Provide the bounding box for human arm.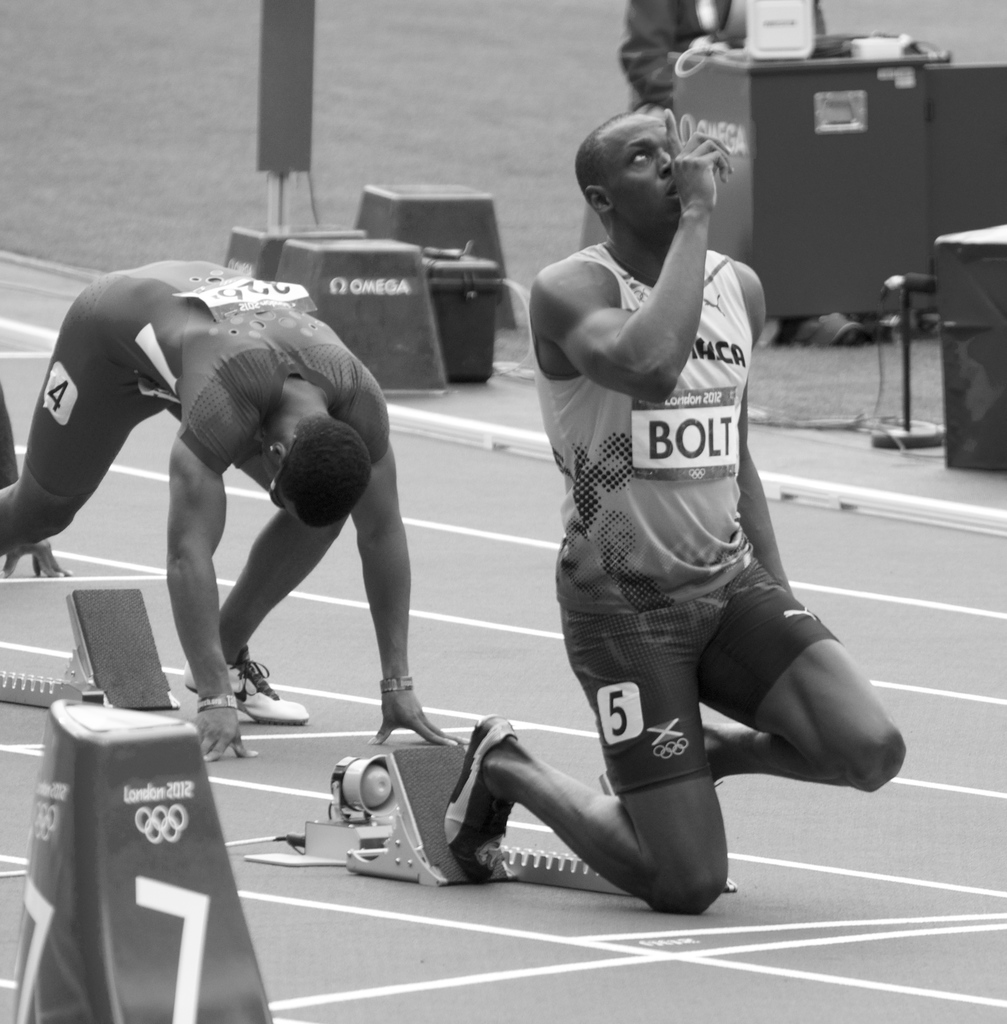
{"left": 351, "top": 435, "right": 471, "bottom": 748}.
